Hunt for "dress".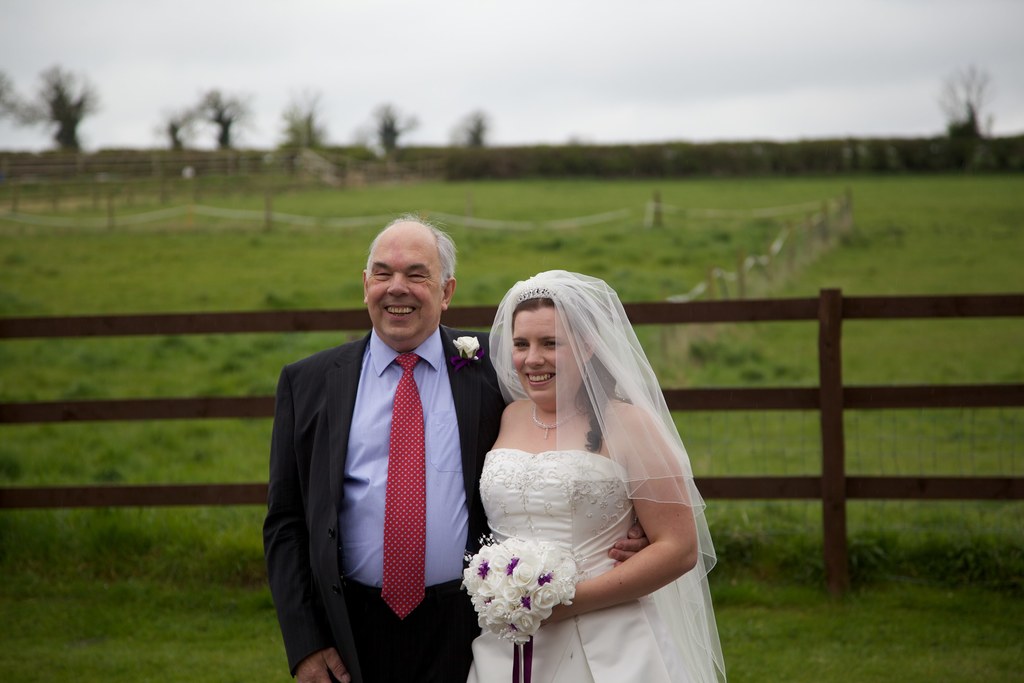
Hunted down at (463,449,678,682).
